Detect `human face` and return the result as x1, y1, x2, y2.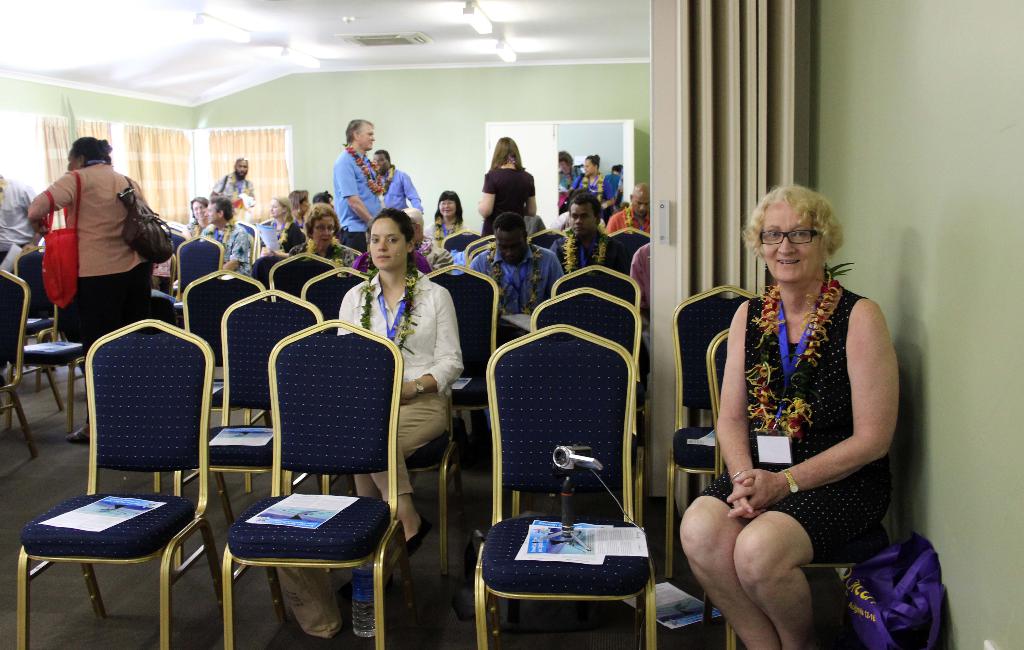
300, 194, 313, 216.
